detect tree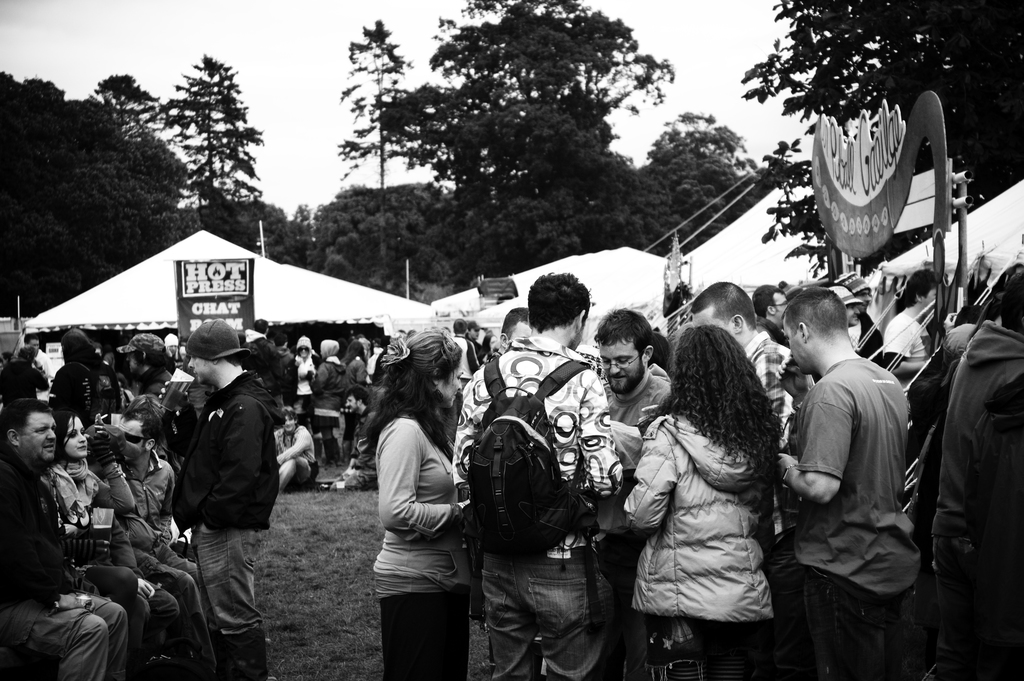
locate(733, 0, 1020, 288)
